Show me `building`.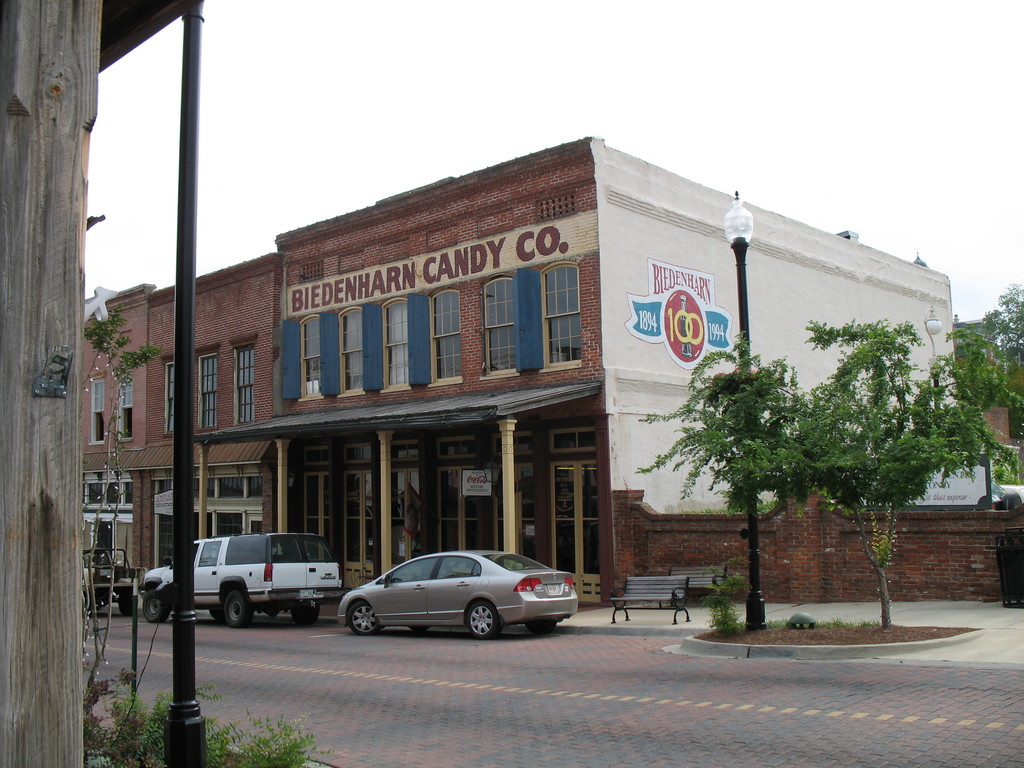
`building` is here: bbox=(71, 137, 965, 592).
